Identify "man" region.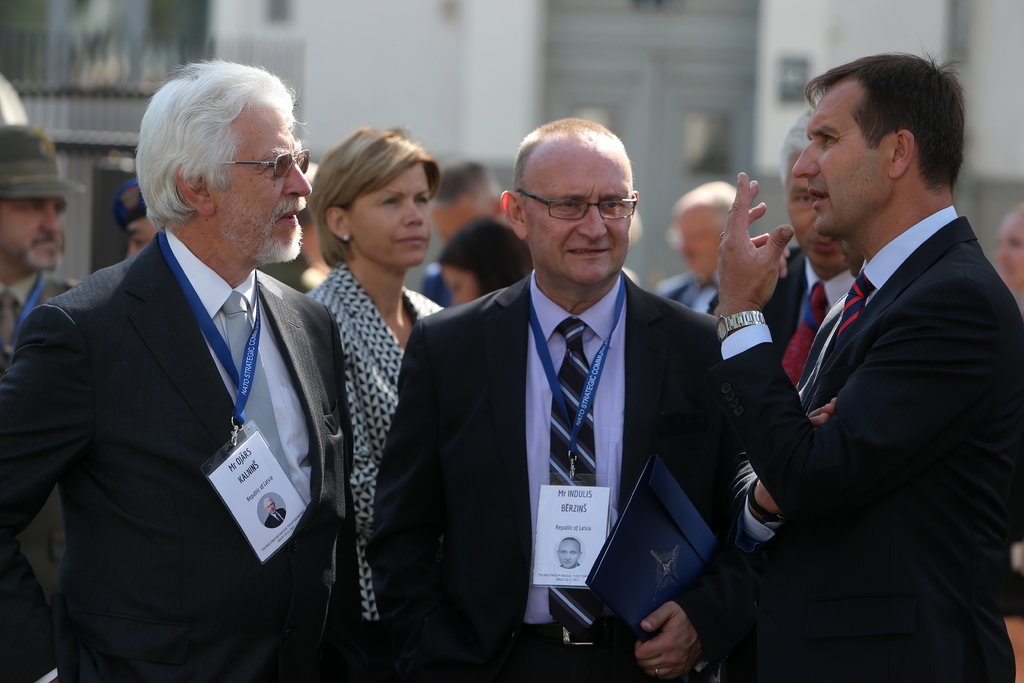
Region: rect(701, 108, 854, 382).
